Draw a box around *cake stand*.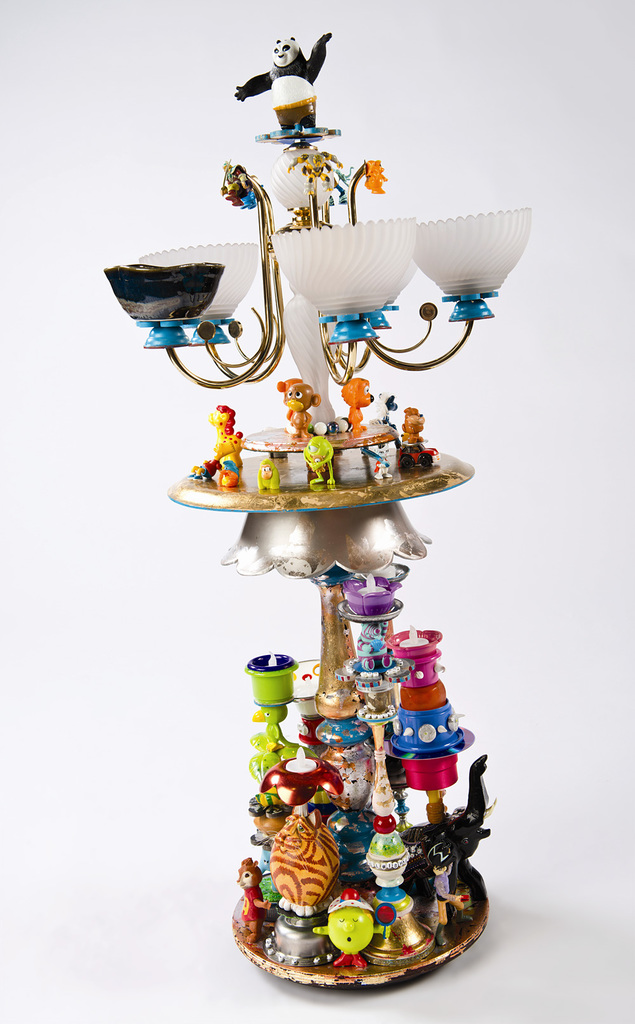
164/450/482/718.
